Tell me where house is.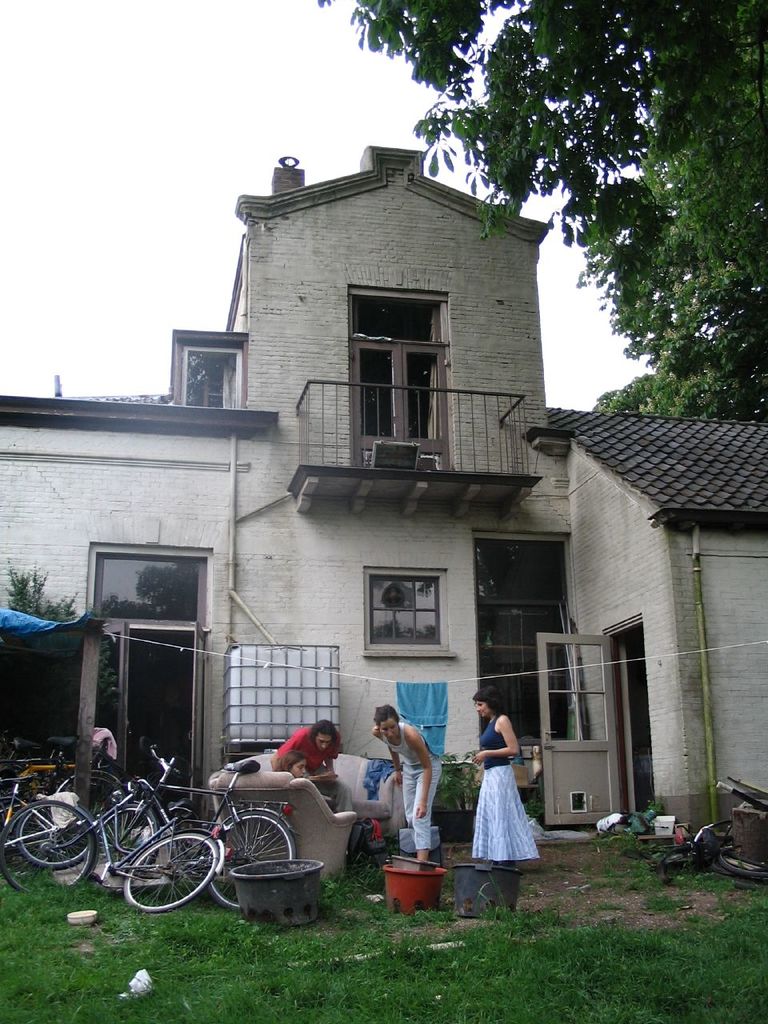
house is at BBox(0, 147, 767, 829).
